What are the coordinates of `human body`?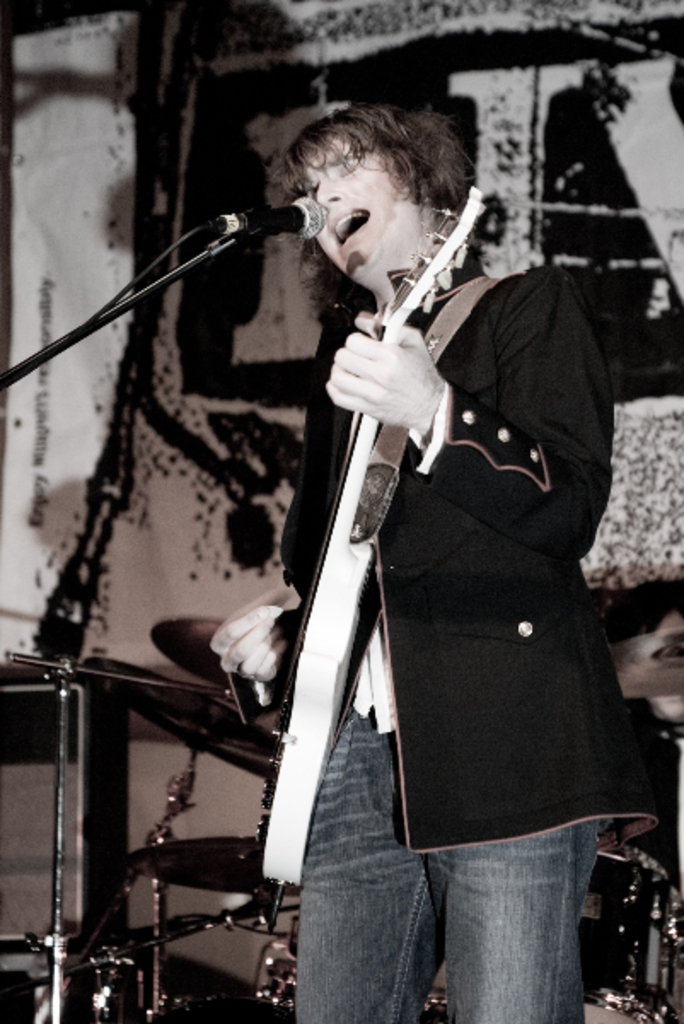
(200, 87, 553, 983).
